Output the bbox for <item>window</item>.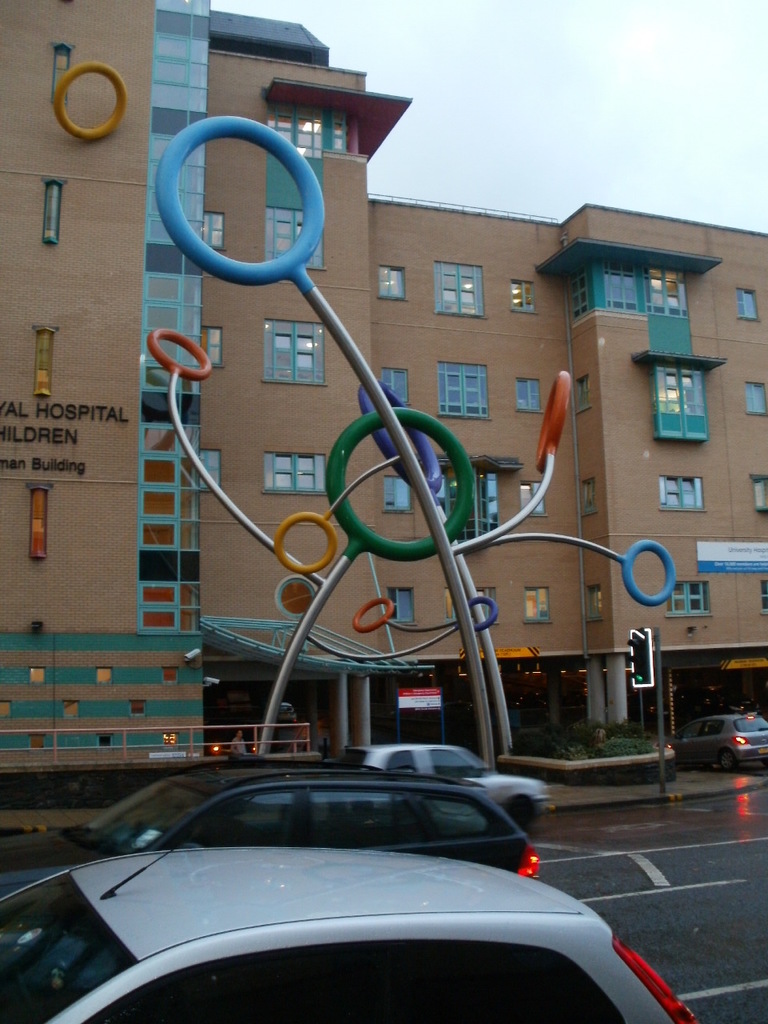
431 260 486 322.
